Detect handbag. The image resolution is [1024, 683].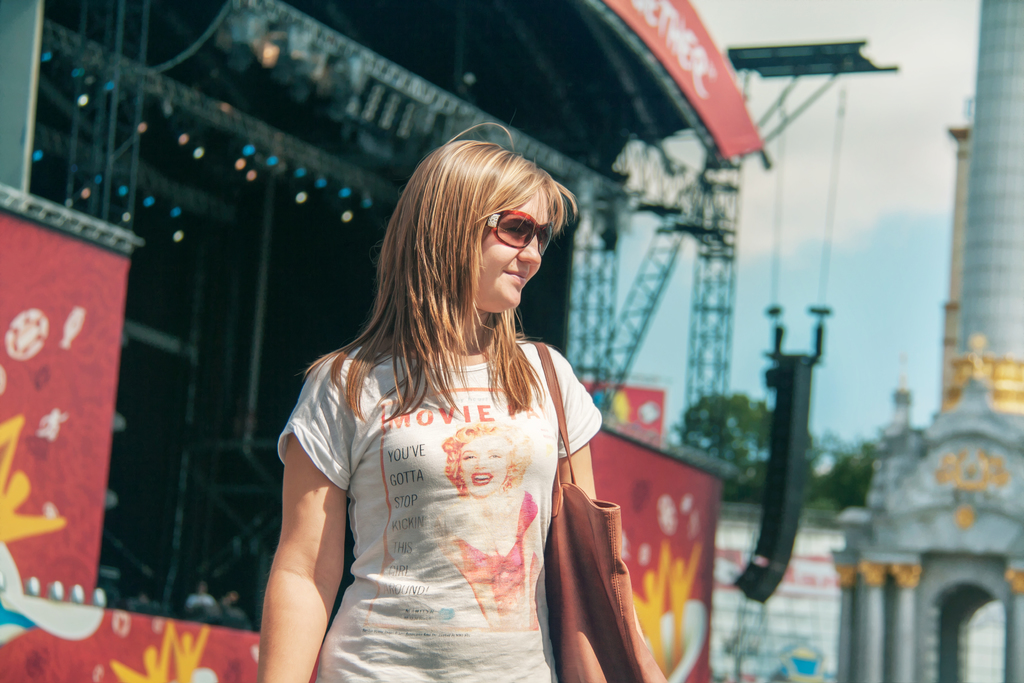
locate(537, 342, 669, 682).
